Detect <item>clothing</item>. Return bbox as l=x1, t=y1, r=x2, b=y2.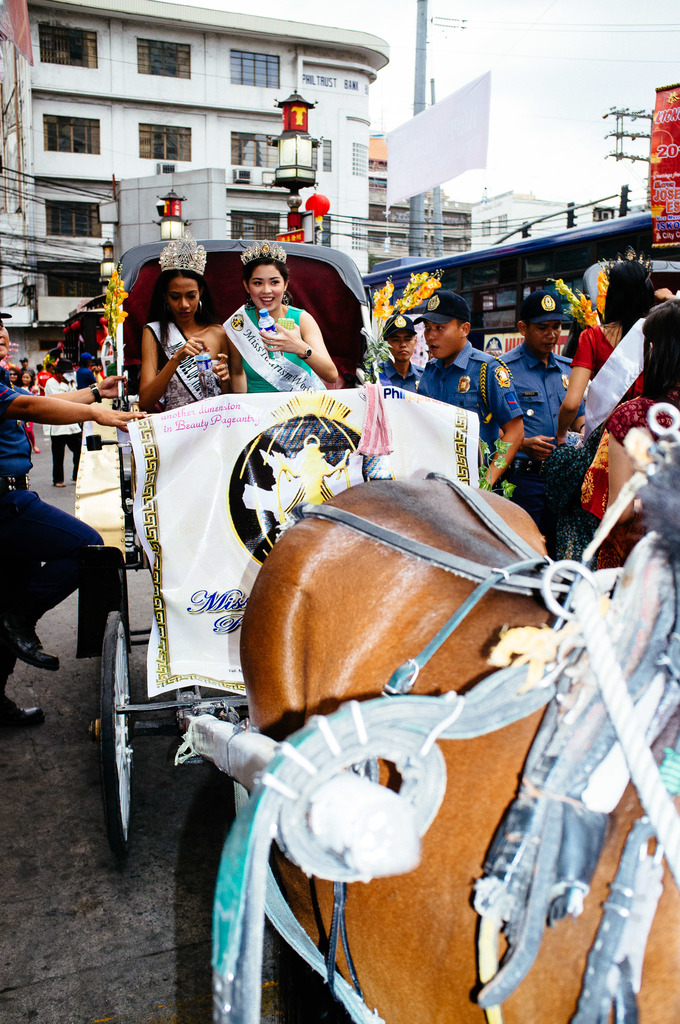
l=0, t=372, r=98, b=637.
